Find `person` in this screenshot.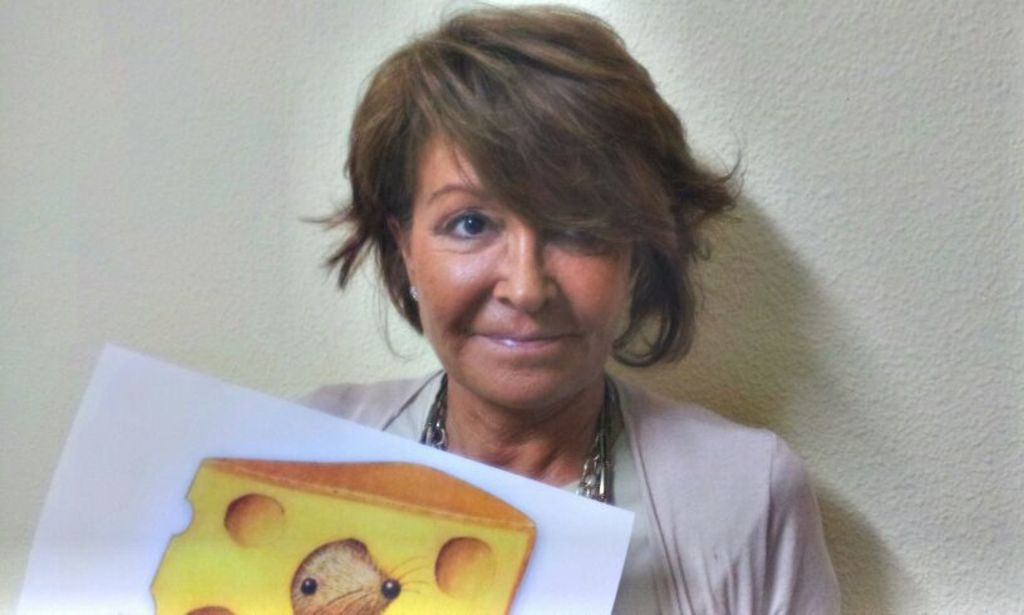
The bounding box for `person` is <region>297, 0, 840, 614</region>.
